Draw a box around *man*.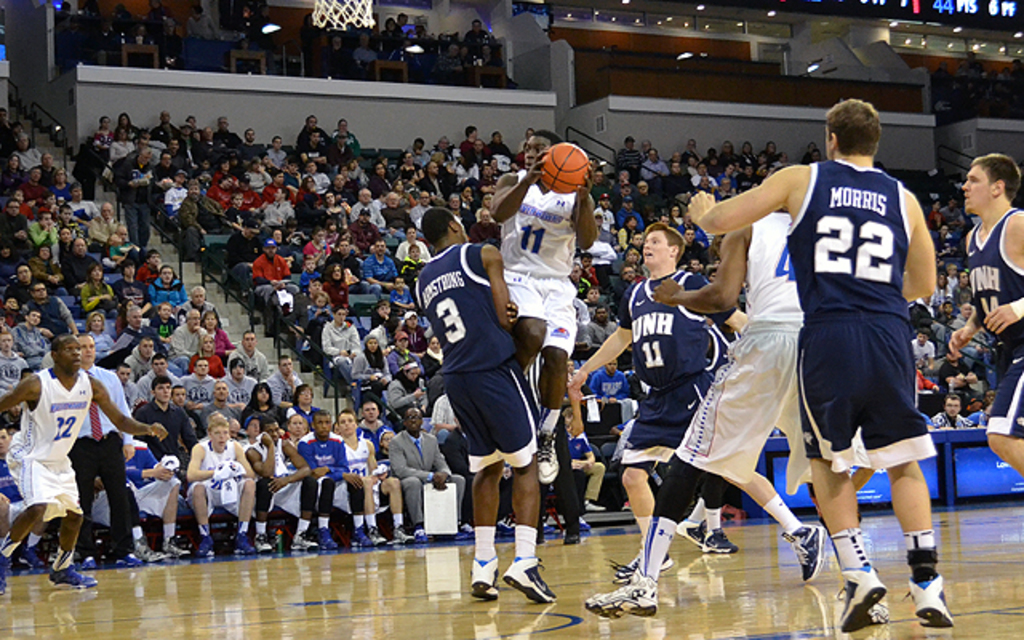
locate(578, 213, 891, 616).
